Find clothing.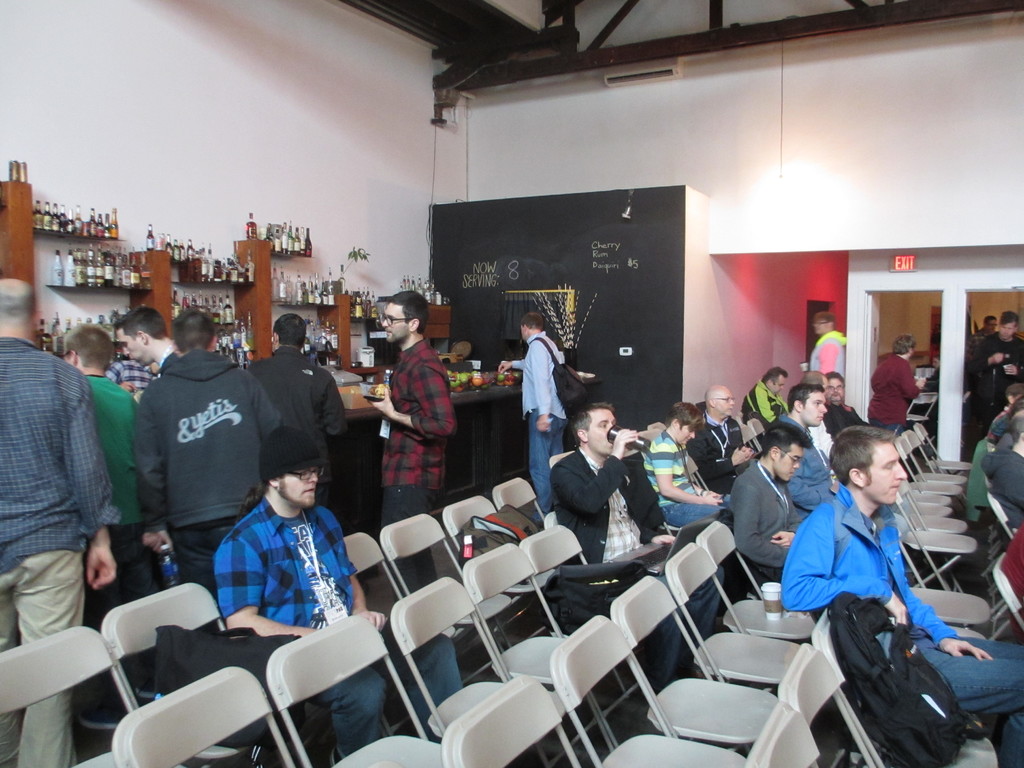
{"left": 531, "top": 404, "right": 566, "bottom": 505}.
